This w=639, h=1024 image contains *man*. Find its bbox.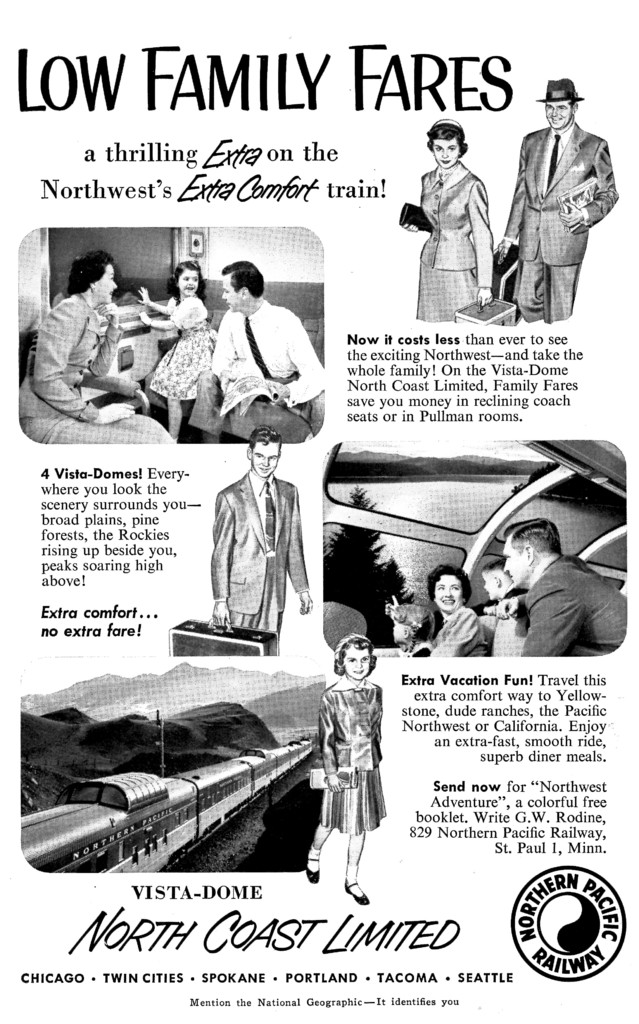
508/69/622/320.
